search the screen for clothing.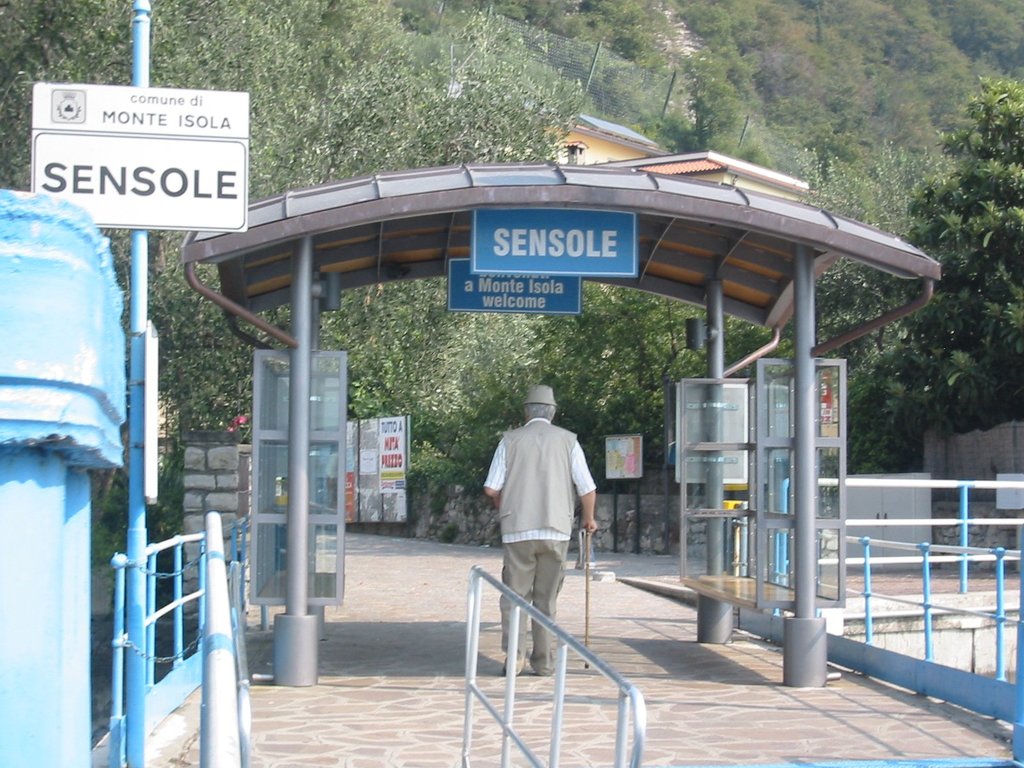
Found at {"left": 481, "top": 417, "right": 594, "bottom": 685}.
